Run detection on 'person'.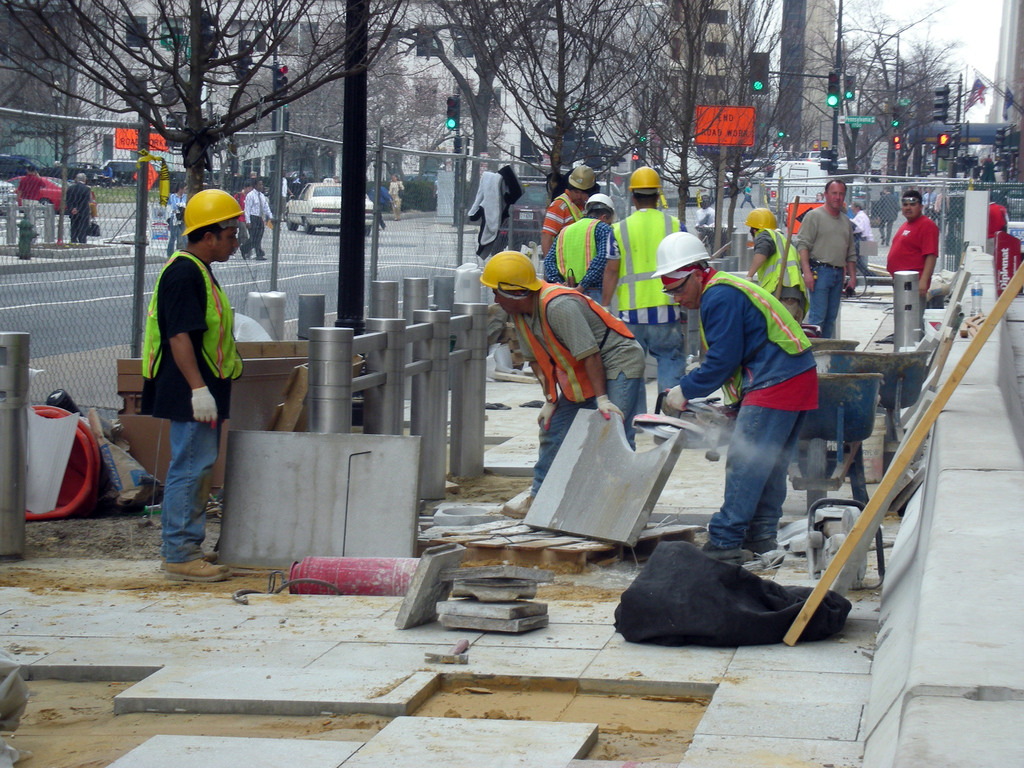
Result: {"left": 744, "top": 204, "right": 811, "bottom": 317}.
